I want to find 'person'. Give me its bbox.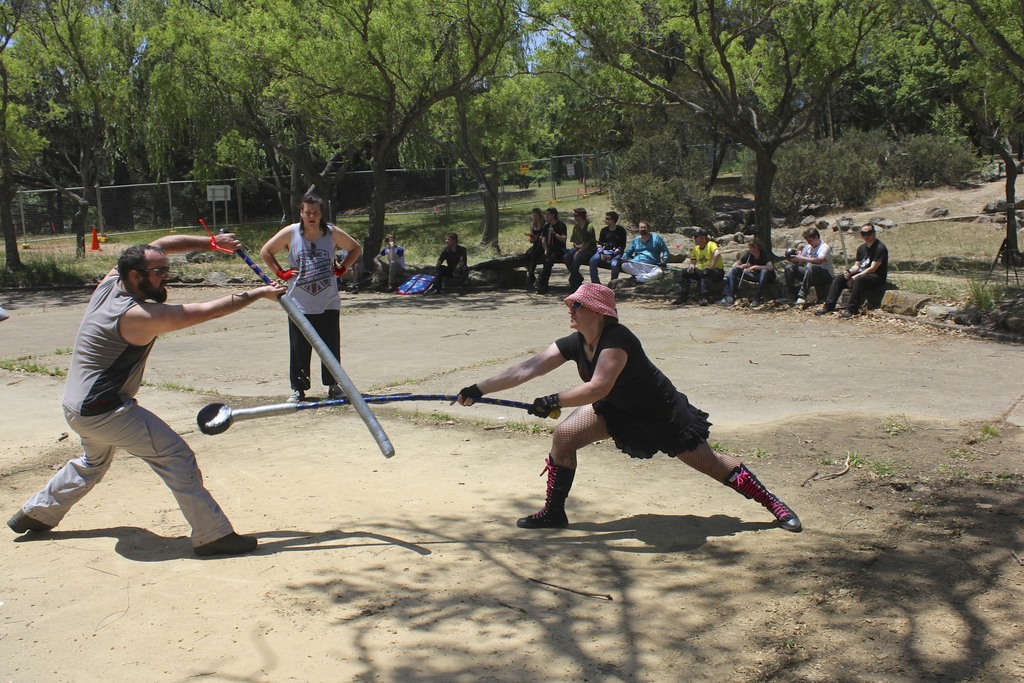
pyautogui.locateOnScreen(586, 211, 627, 284).
